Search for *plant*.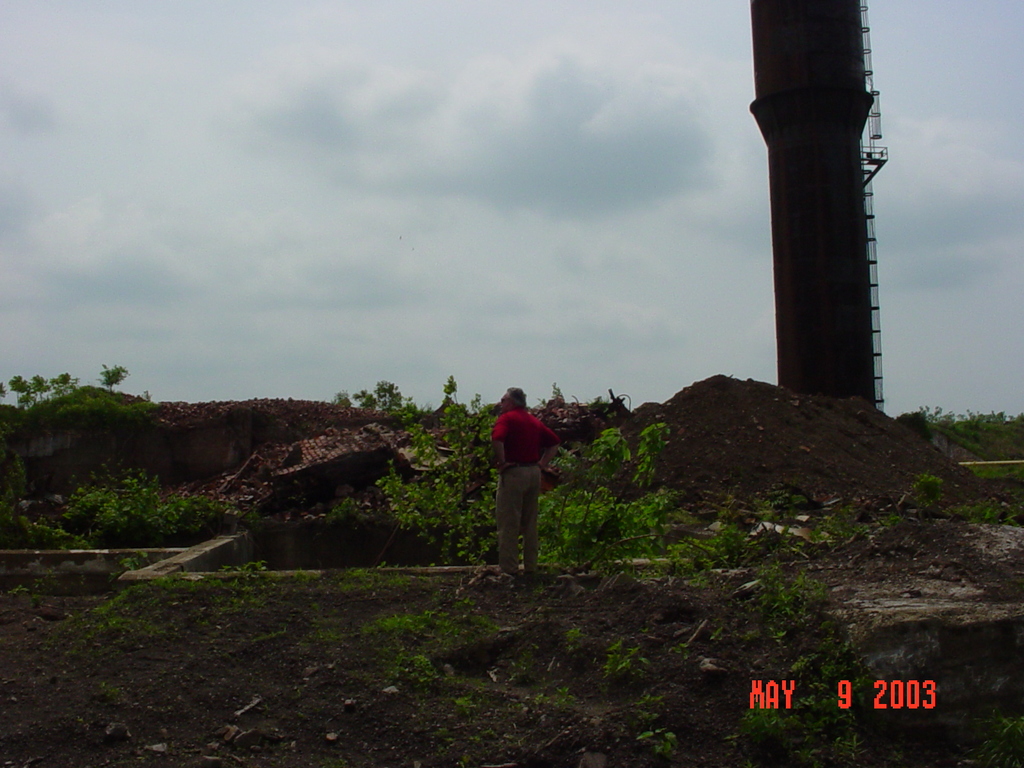
Found at [88,593,117,618].
